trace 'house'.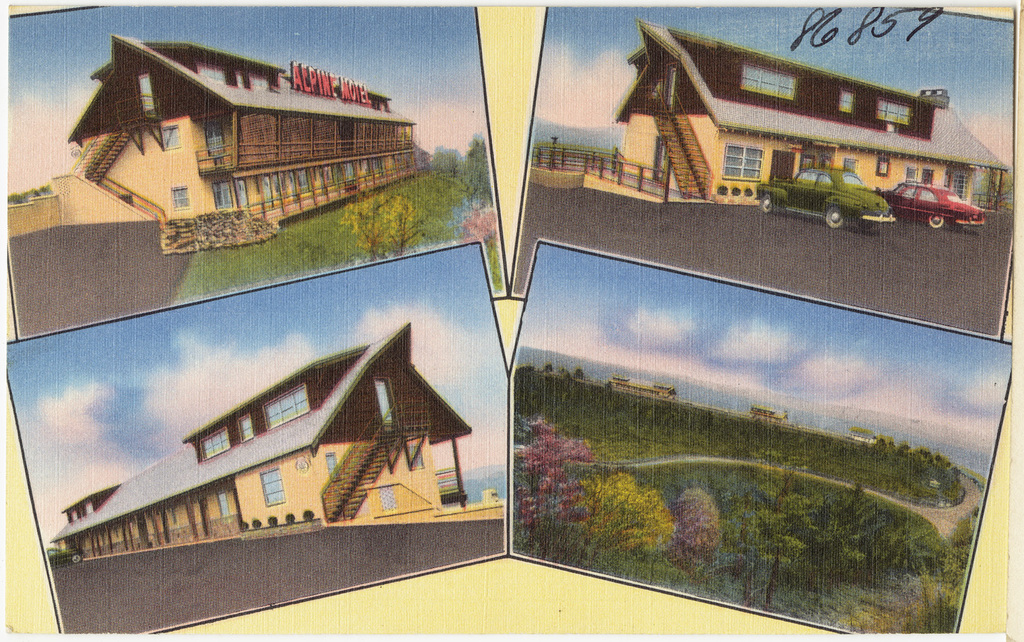
Traced to <bbox>79, 310, 496, 584</bbox>.
